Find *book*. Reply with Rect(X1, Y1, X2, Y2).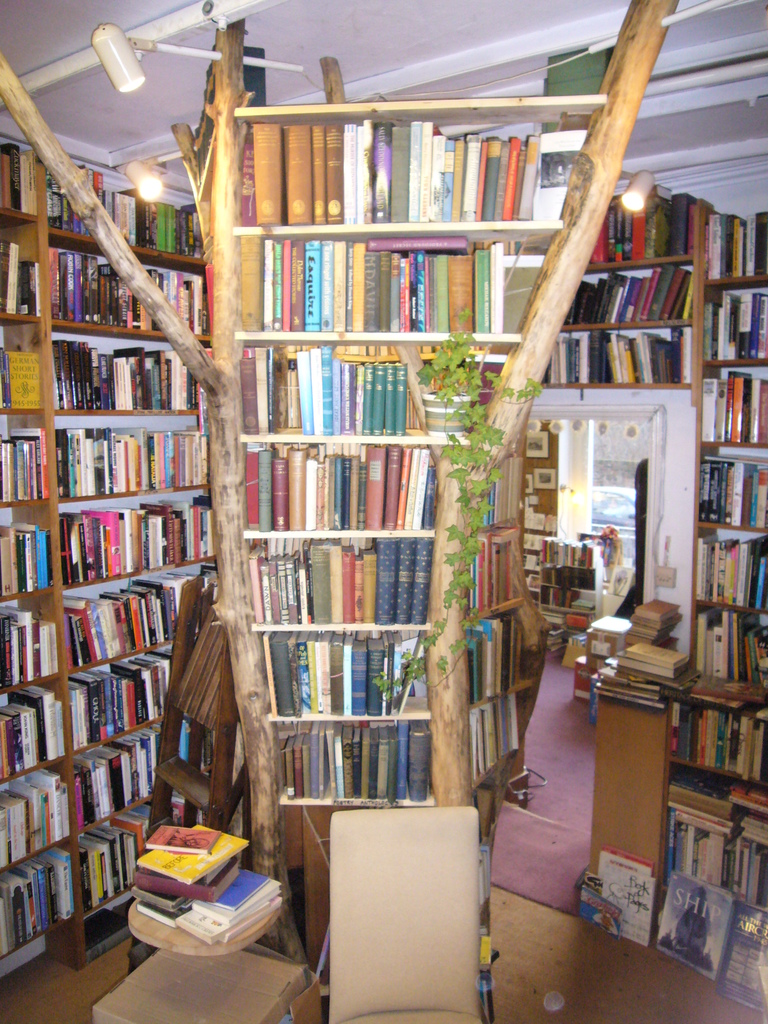
Rect(248, 120, 282, 228).
